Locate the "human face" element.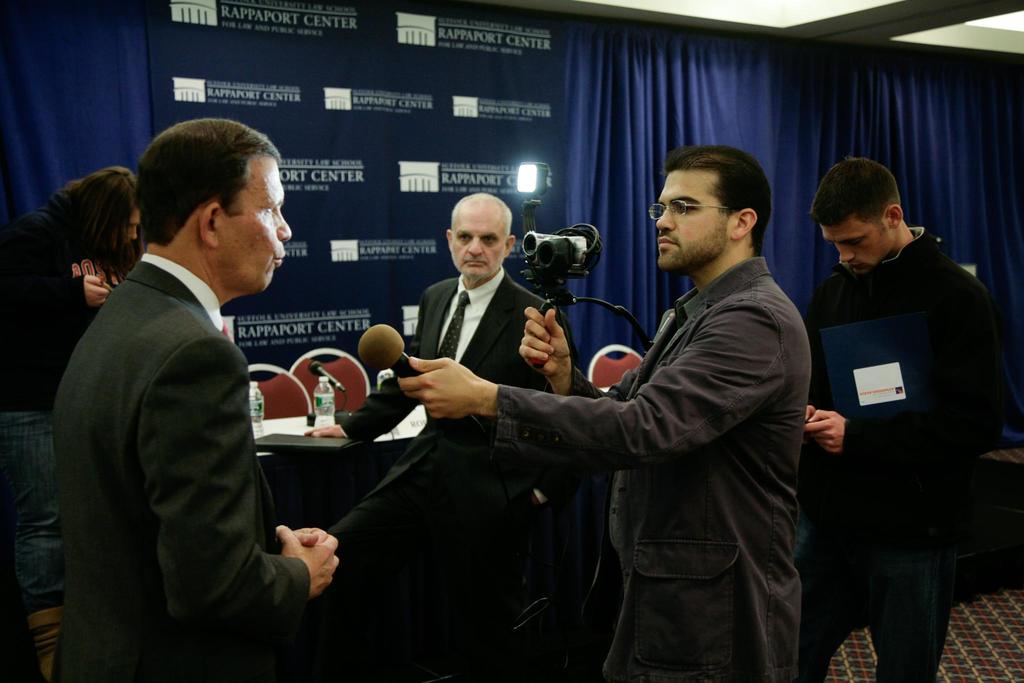
Element bbox: 656 172 729 270.
